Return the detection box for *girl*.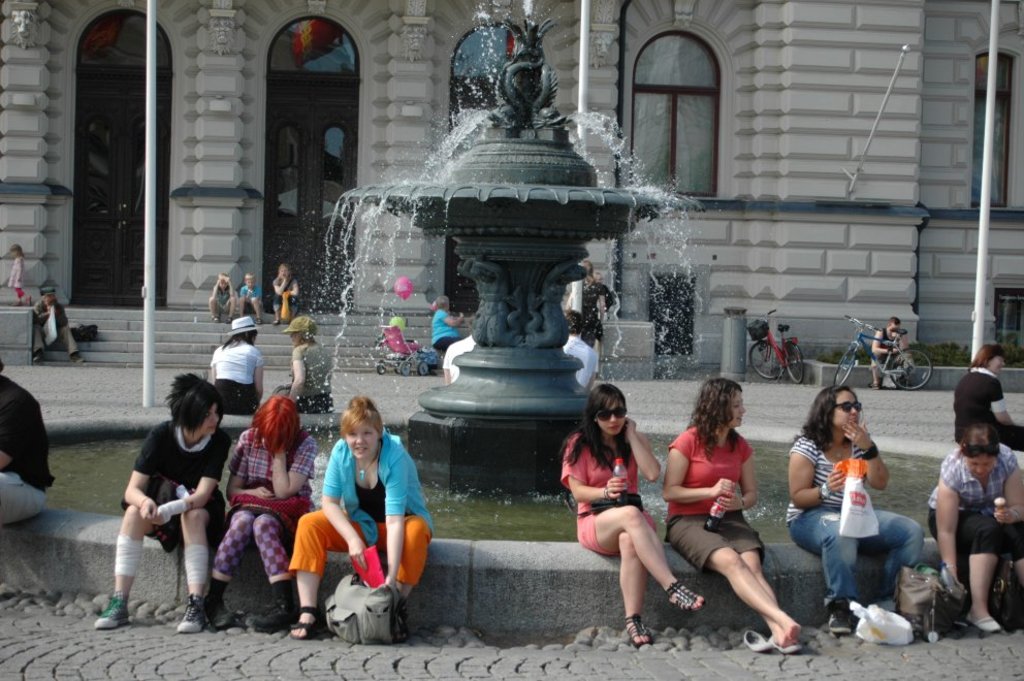
Rect(202, 313, 265, 421).
